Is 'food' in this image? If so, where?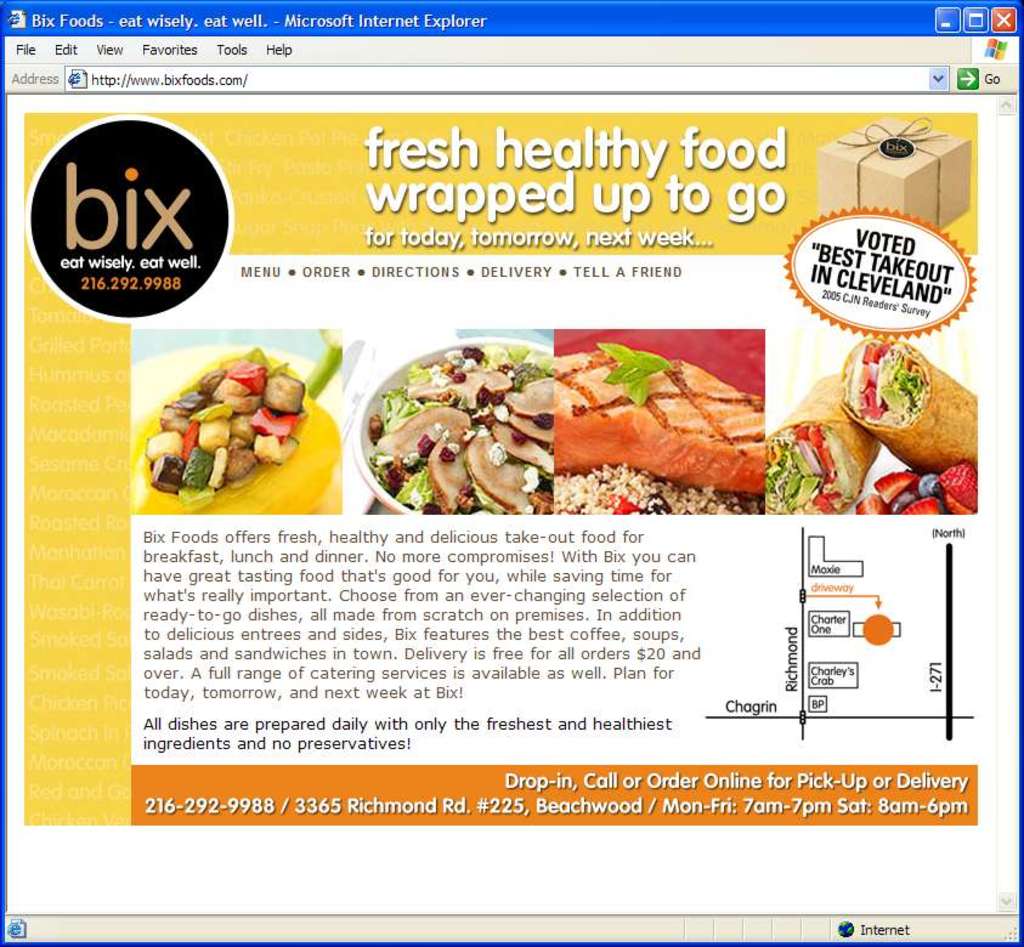
Yes, at 368/345/554/512.
